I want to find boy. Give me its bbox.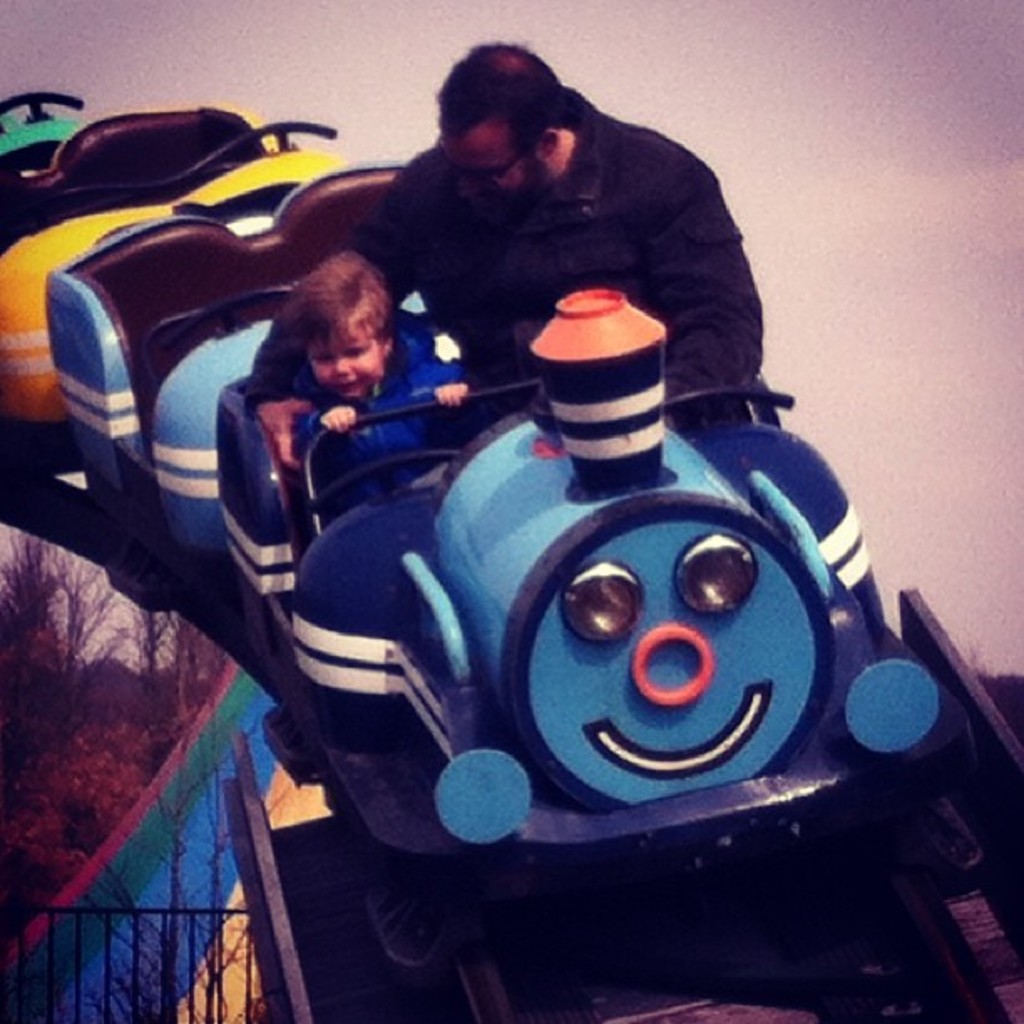
rect(284, 243, 477, 530).
